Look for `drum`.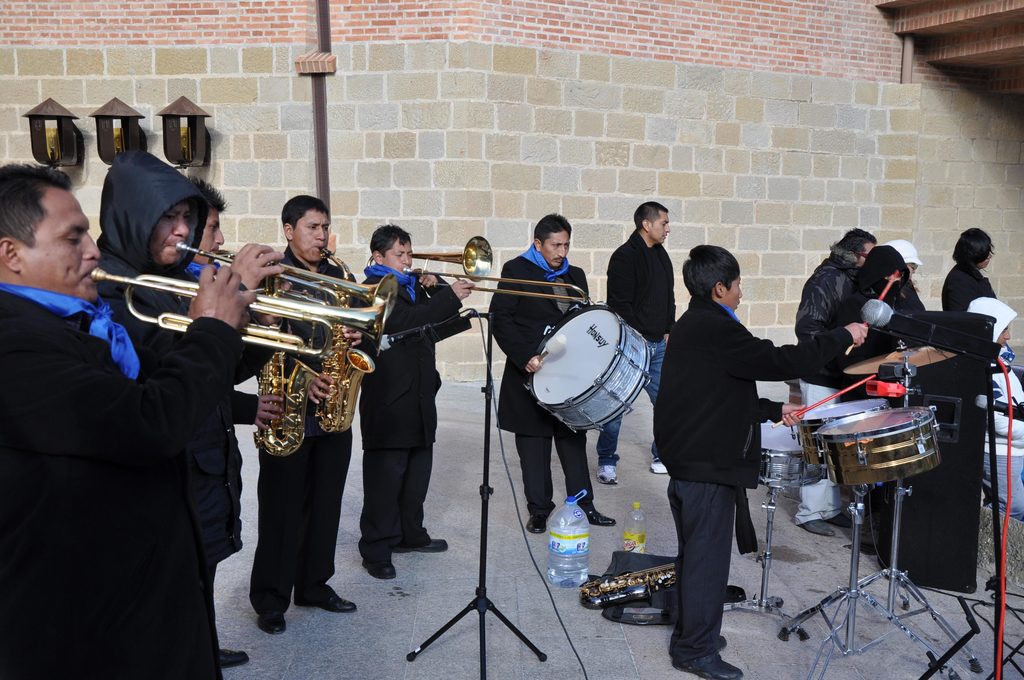
Found: (left=756, top=415, right=829, bottom=494).
